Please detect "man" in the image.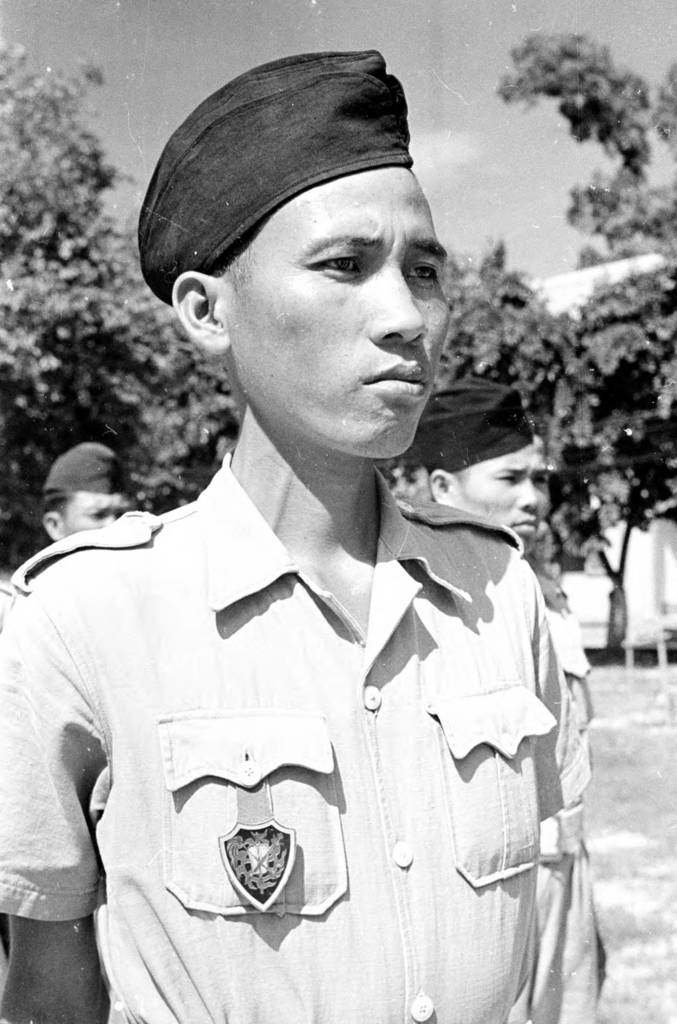
left=424, top=372, right=587, bottom=772.
